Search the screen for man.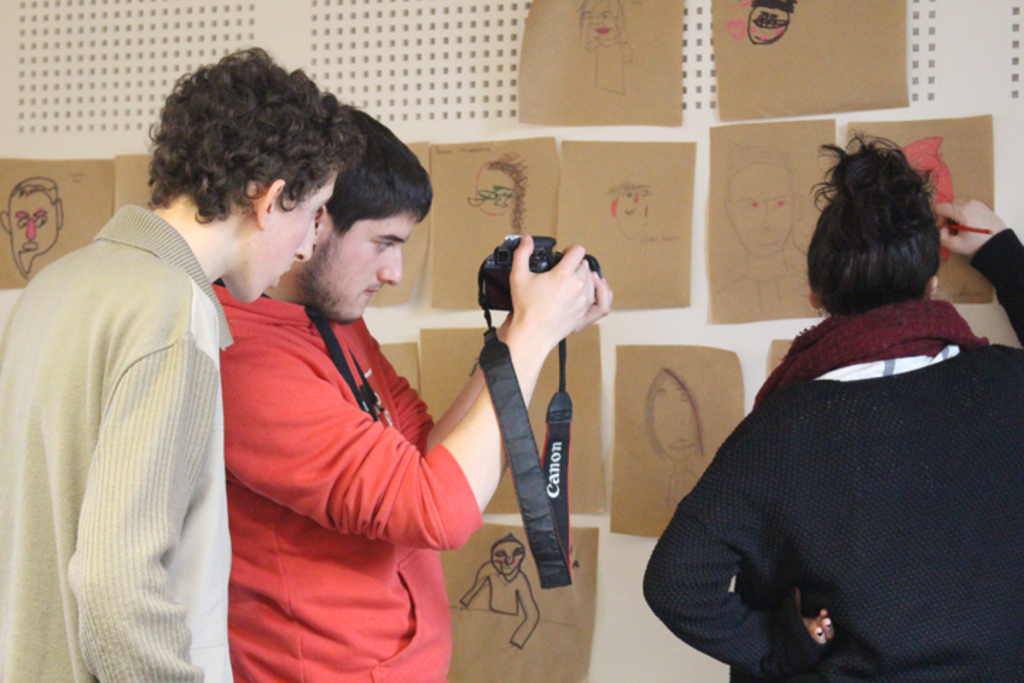
Found at pyautogui.locateOnScreen(210, 97, 613, 682).
